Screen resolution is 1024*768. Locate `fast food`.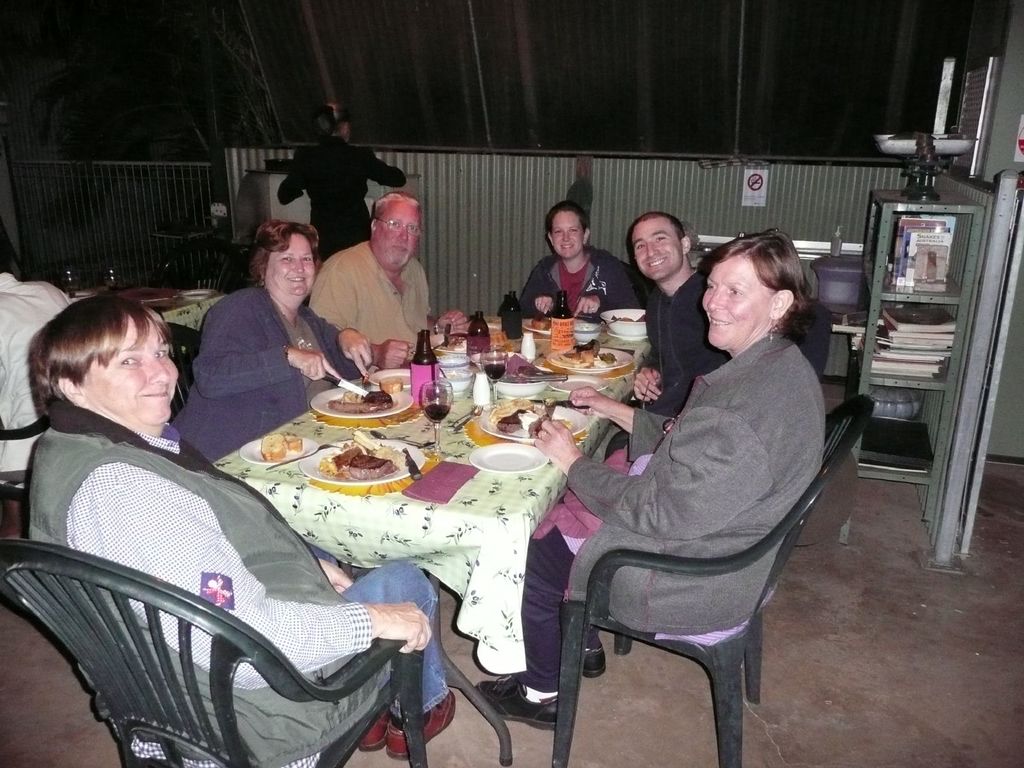
BBox(254, 432, 284, 460).
